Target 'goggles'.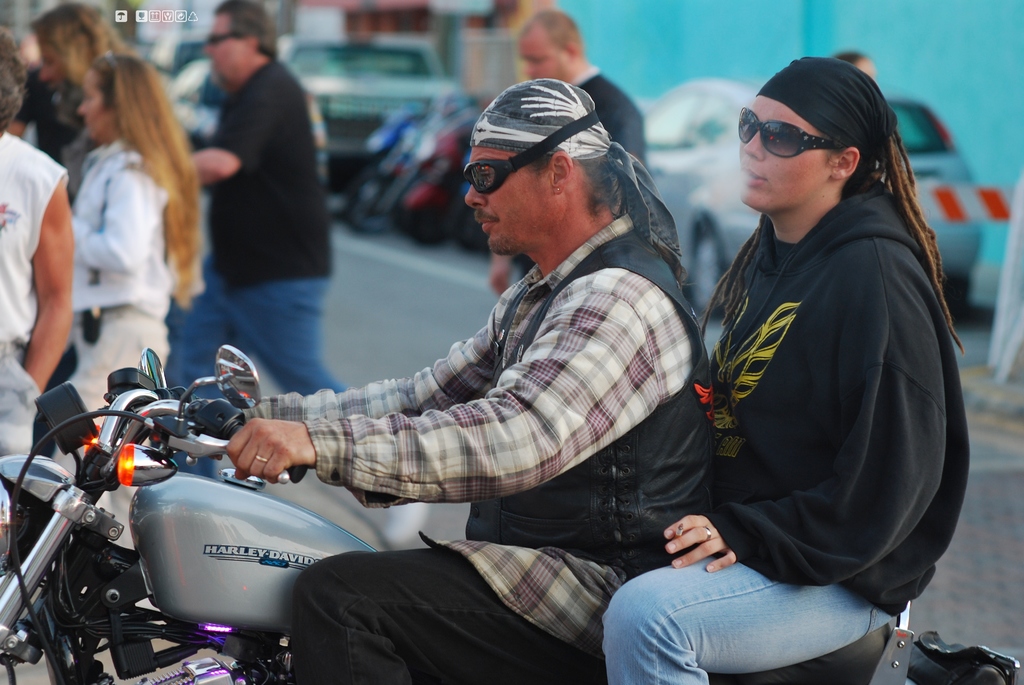
Target region: l=207, t=28, r=257, b=56.
